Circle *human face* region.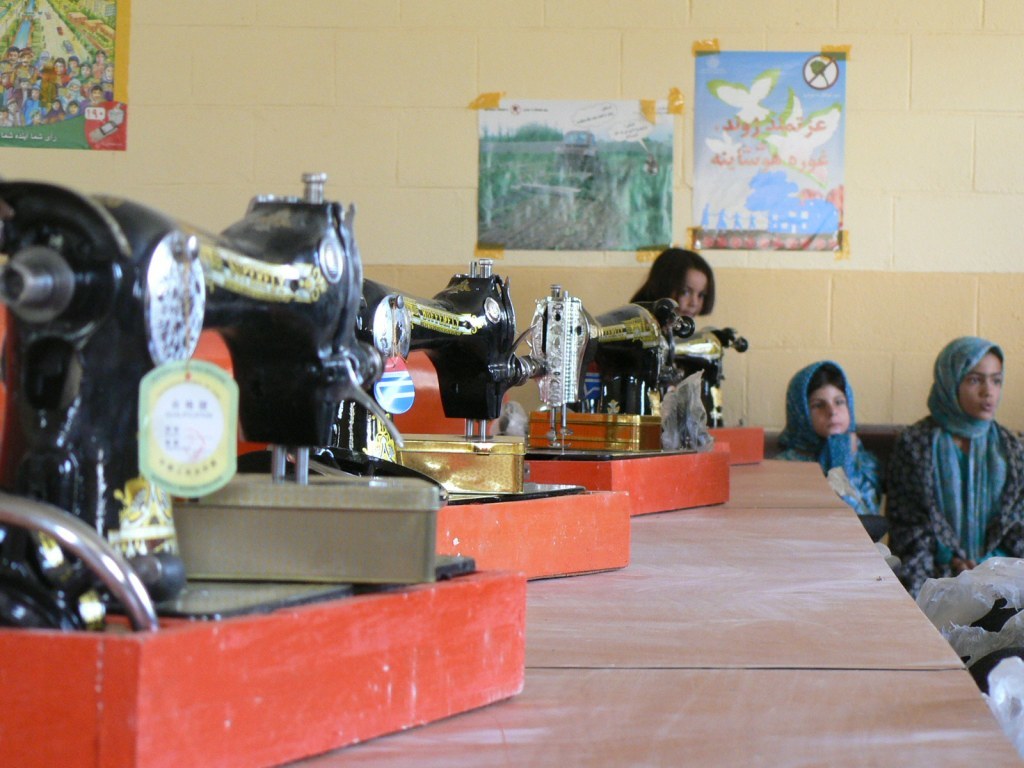
Region: x1=676, y1=265, x2=705, y2=319.
